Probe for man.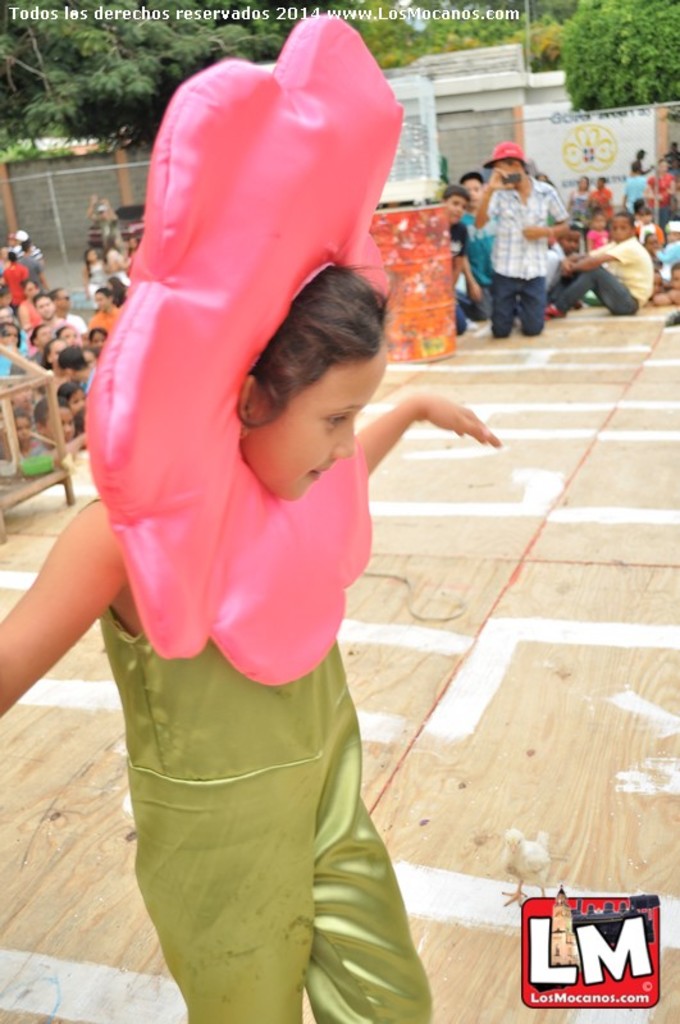
Probe result: (471,148,584,332).
